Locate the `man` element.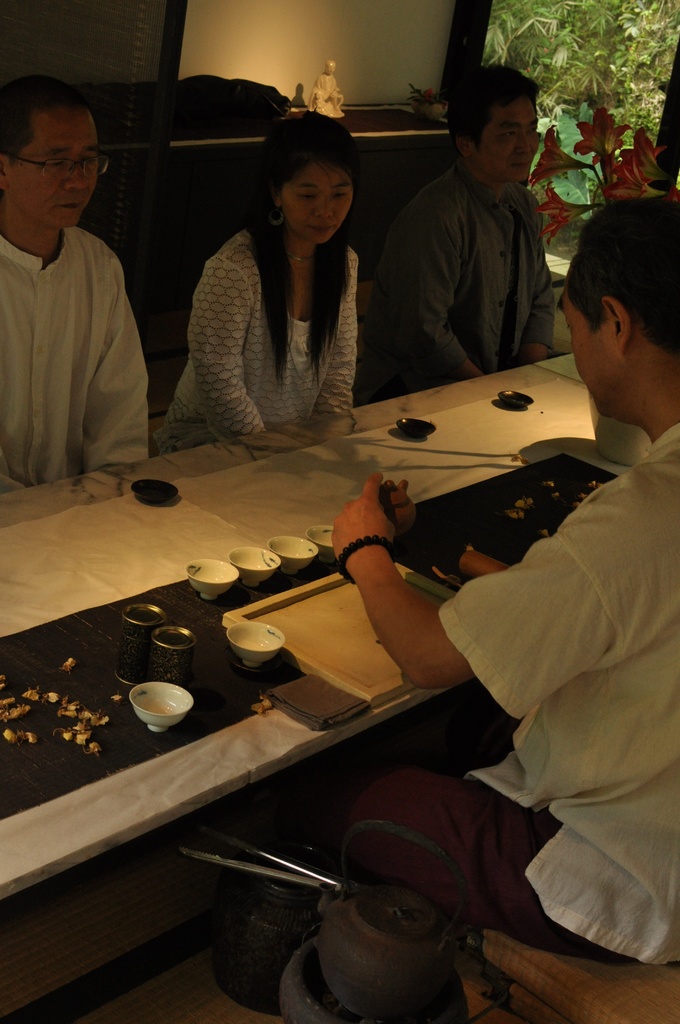
Element bbox: left=0, top=78, right=156, bottom=495.
